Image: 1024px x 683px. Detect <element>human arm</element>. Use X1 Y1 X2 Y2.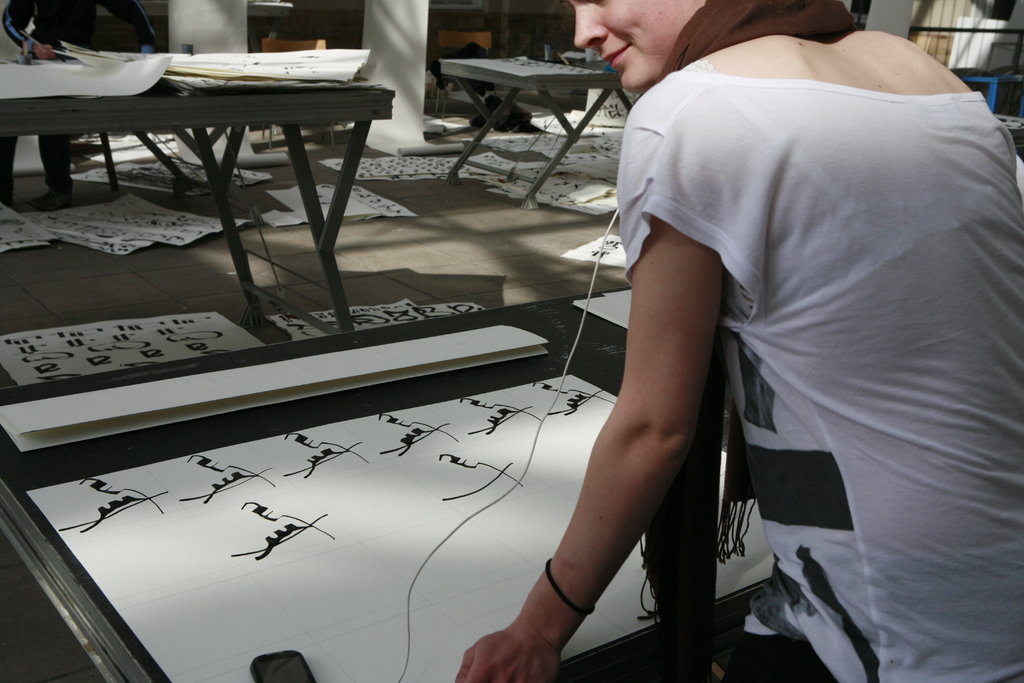
1 0 52 60.
